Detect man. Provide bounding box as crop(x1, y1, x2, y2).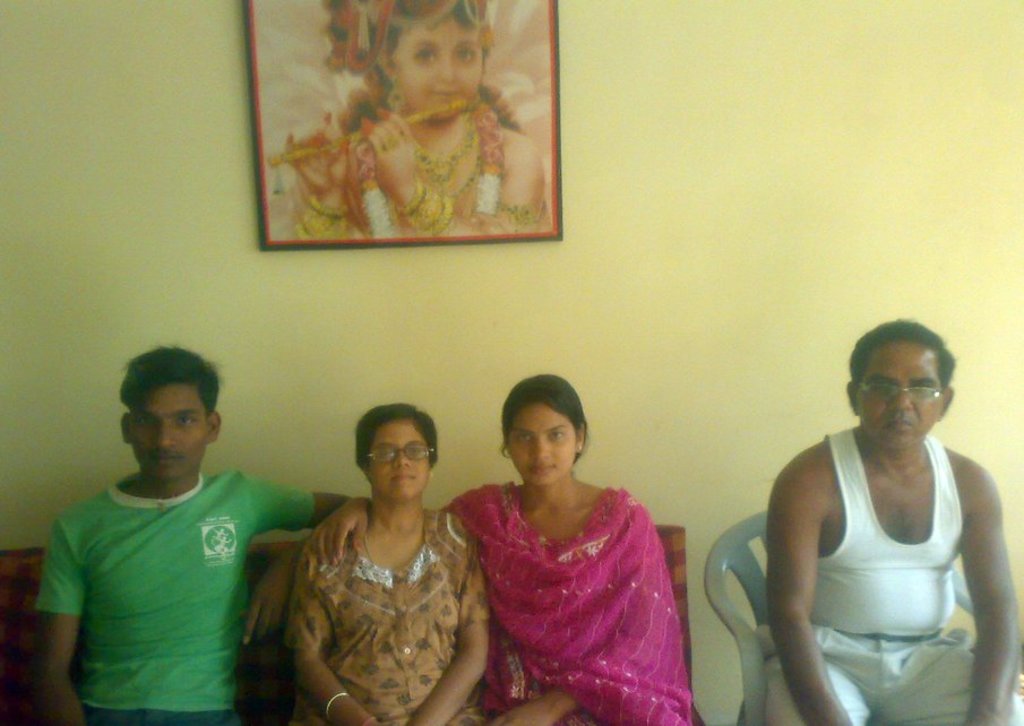
crop(766, 318, 1022, 725).
